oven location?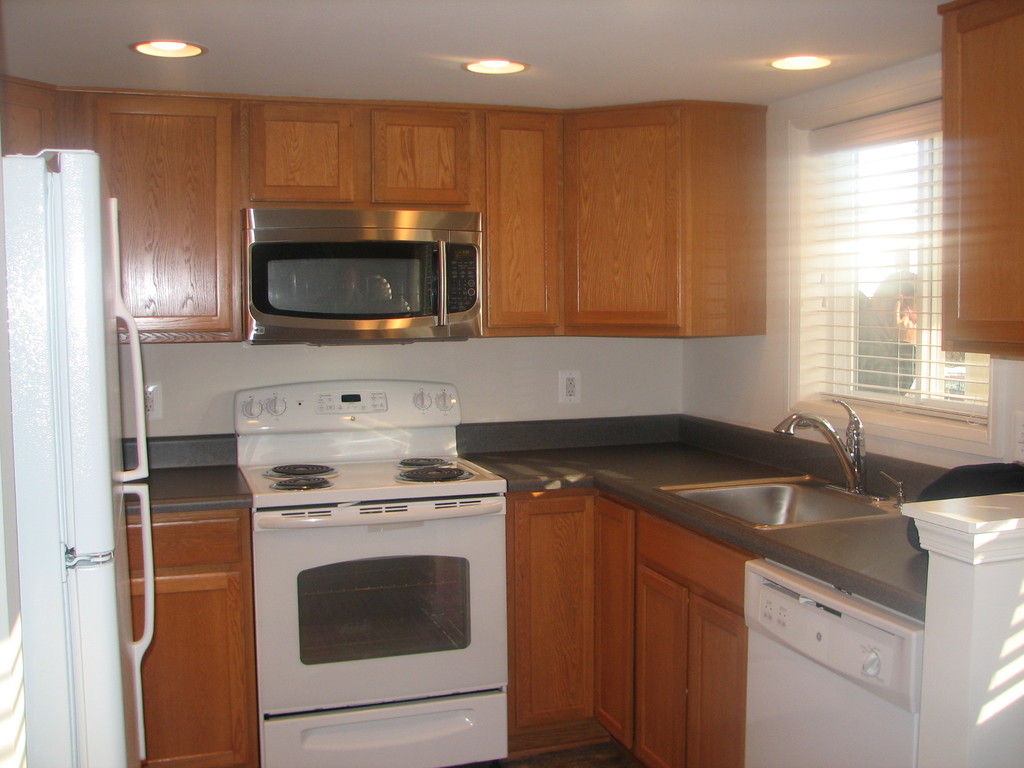
[x1=251, y1=490, x2=509, y2=712]
